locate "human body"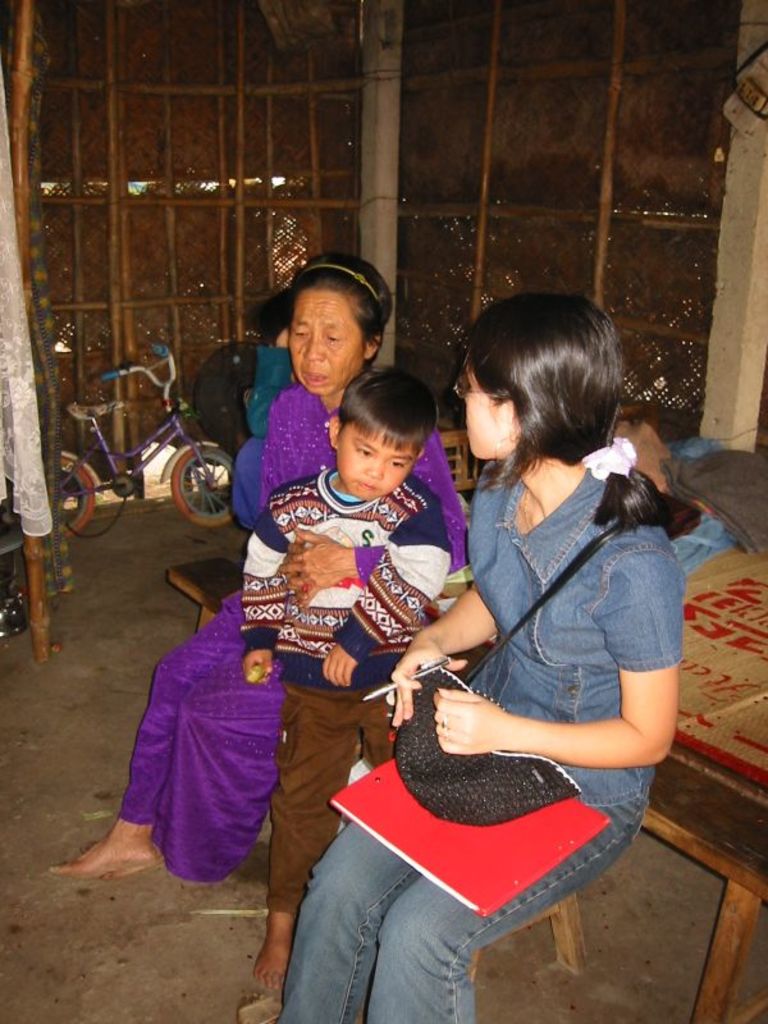
242/371/465/1023
